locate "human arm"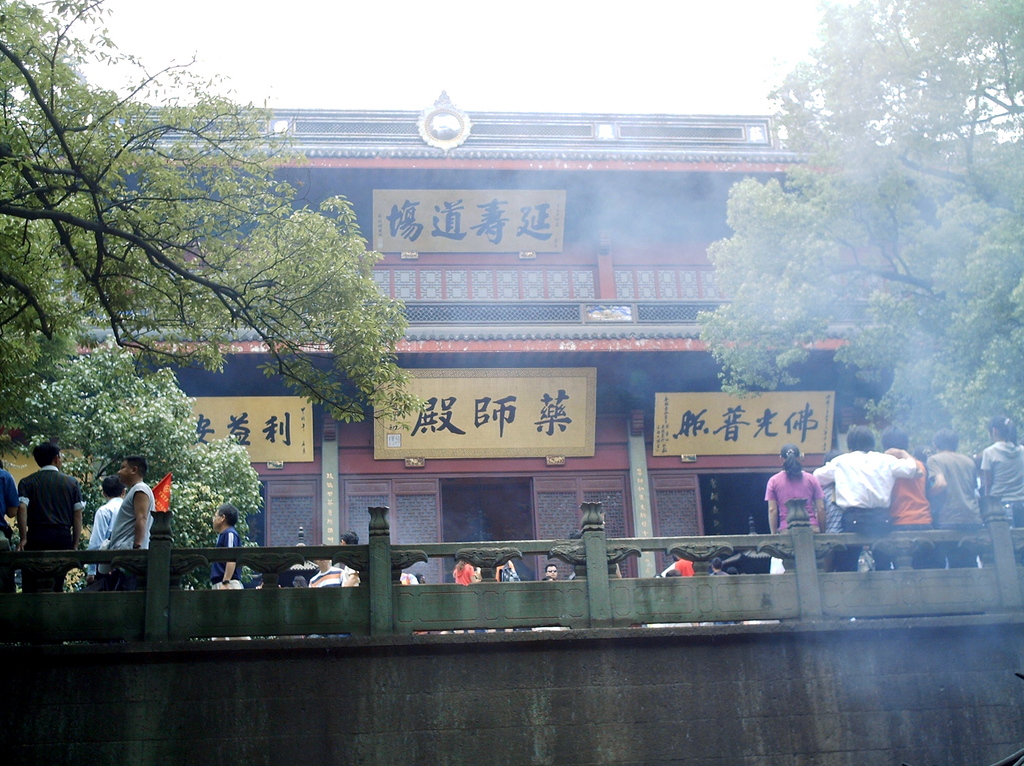
{"left": 812, "top": 460, "right": 838, "bottom": 488}
